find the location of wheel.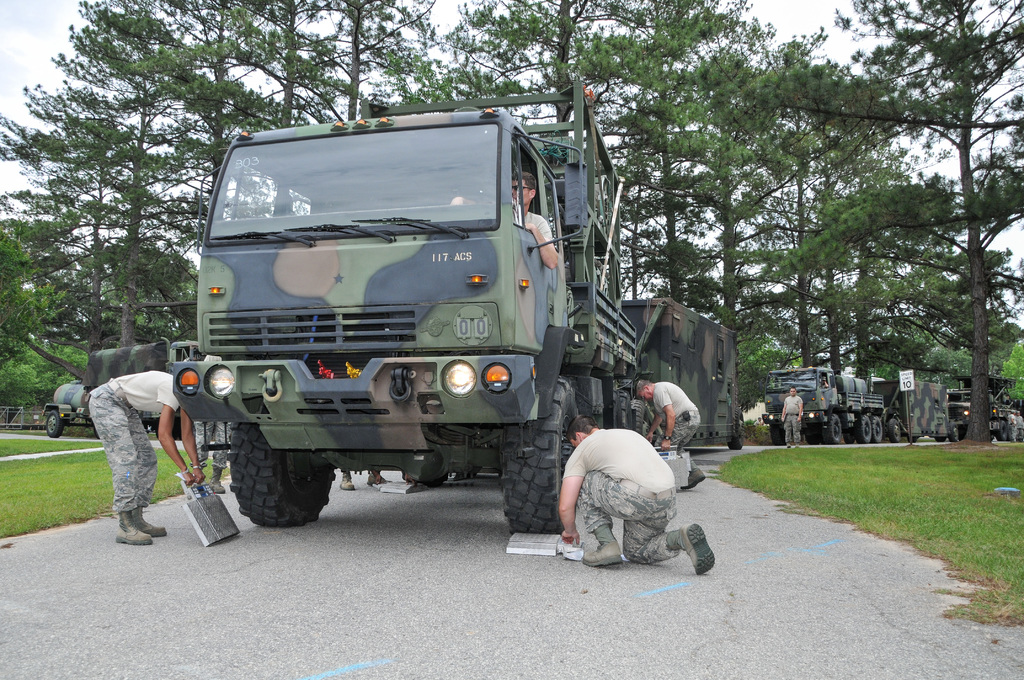
Location: [504, 376, 585, 534].
